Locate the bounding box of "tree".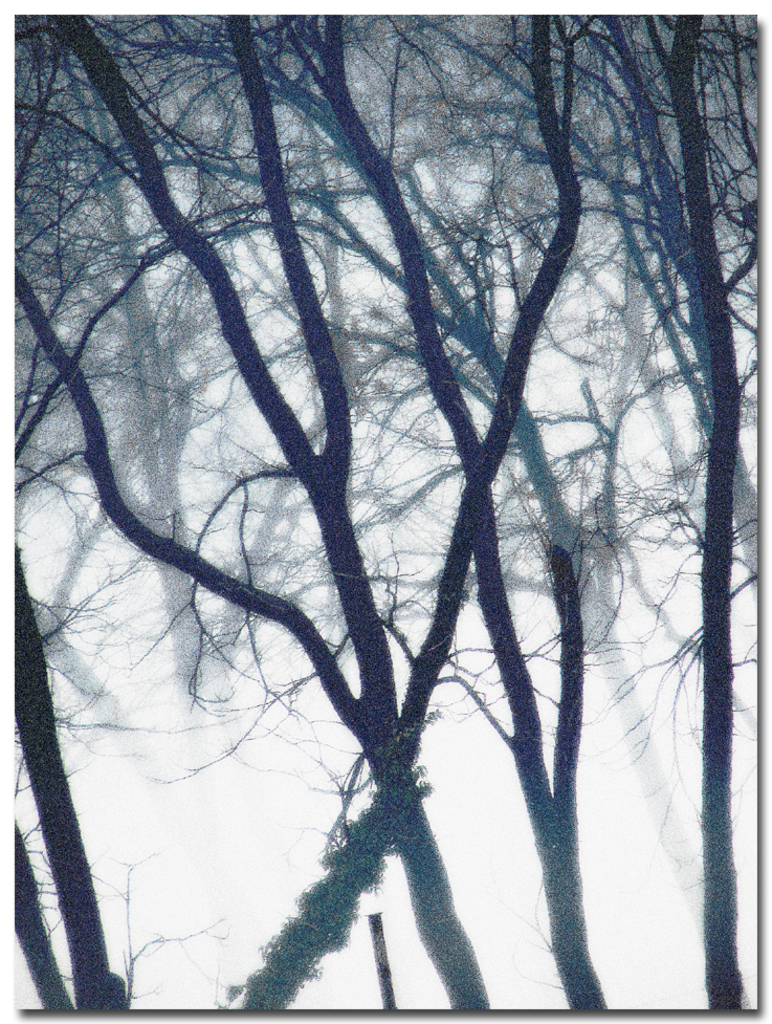
Bounding box: select_region(15, 14, 492, 1007).
